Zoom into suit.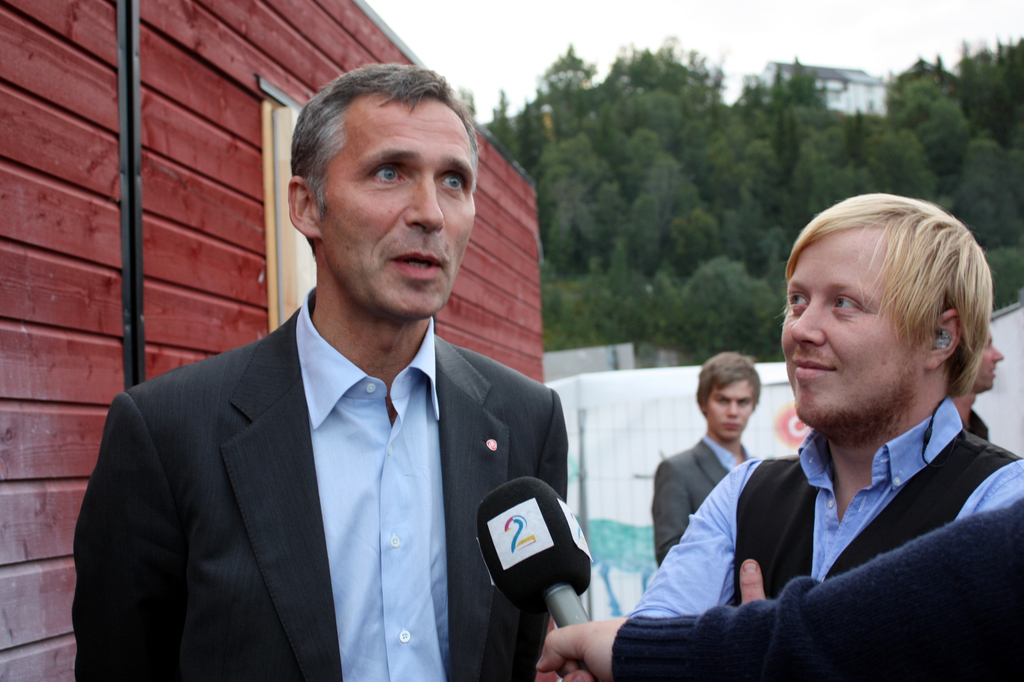
Zoom target: rect(89, 207, 594, 672).
